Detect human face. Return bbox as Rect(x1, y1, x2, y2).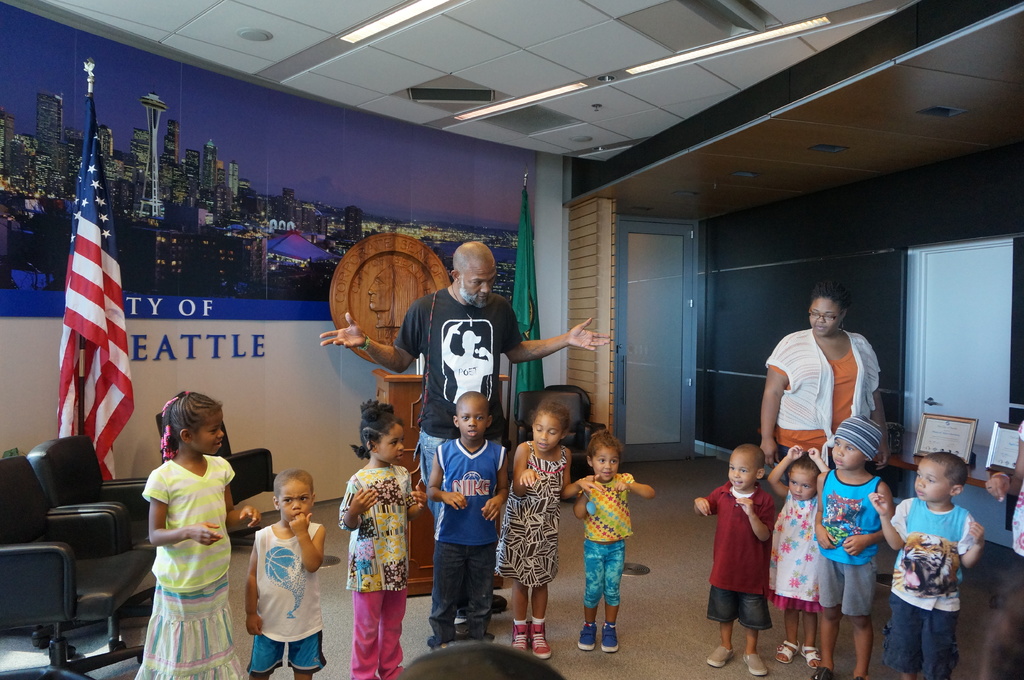
Rect(916, 463, 954, 496).
